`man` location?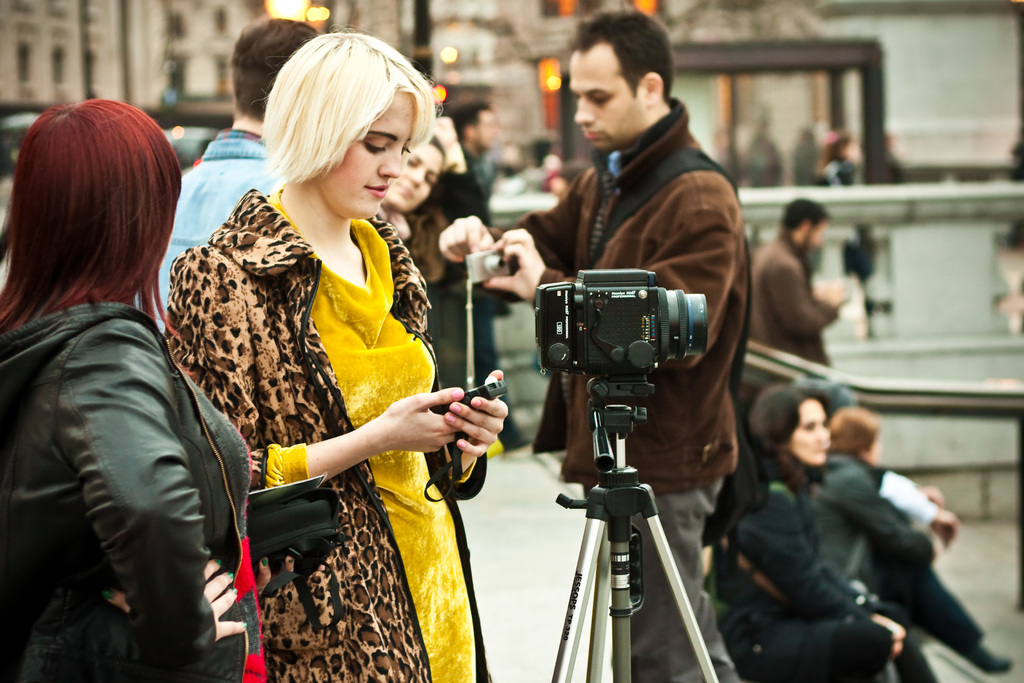
crop(454, 93, 560, 457)
